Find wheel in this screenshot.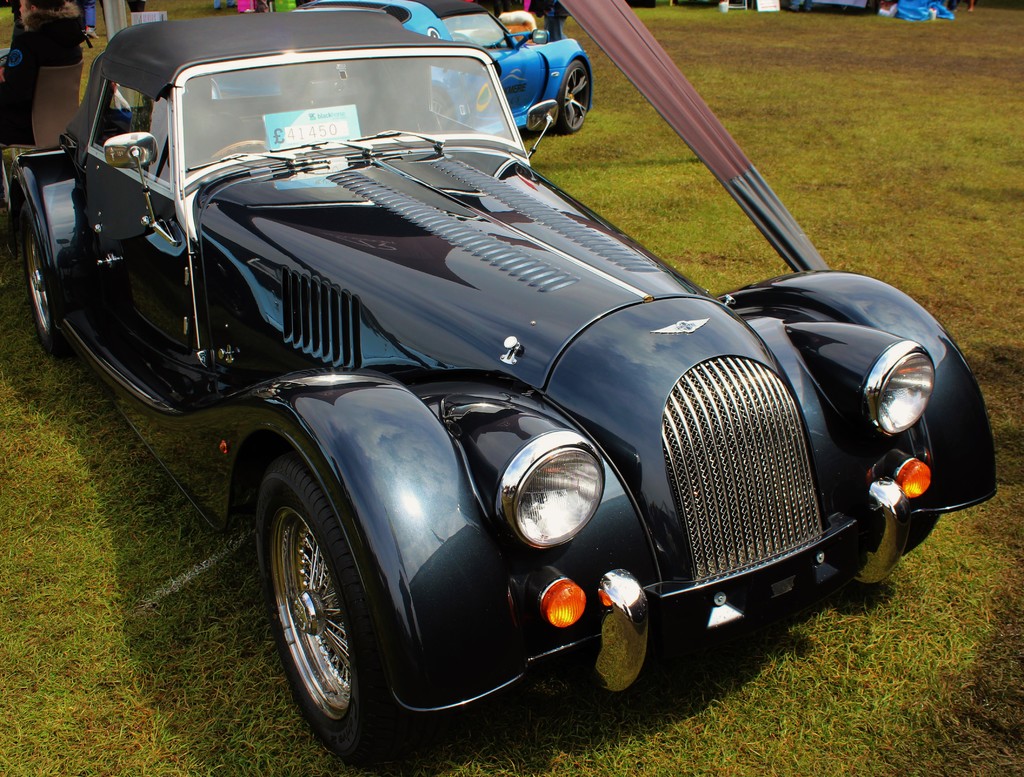
The bounding box for wheel is {"left": 209, "top": 138, "right": 275, "bottom": 161}.
